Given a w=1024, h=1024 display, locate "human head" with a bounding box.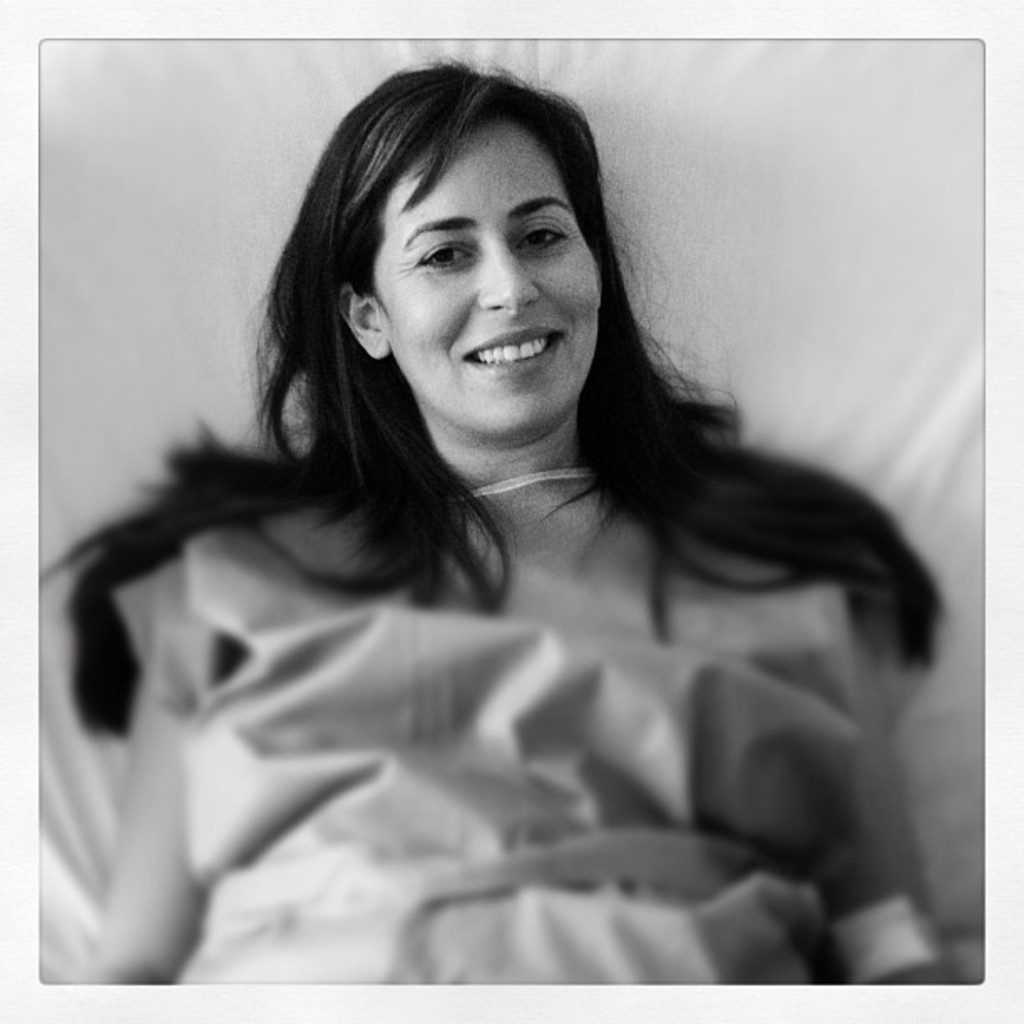
Located: (x1=311, y1=57, x2=609, y2=417).
